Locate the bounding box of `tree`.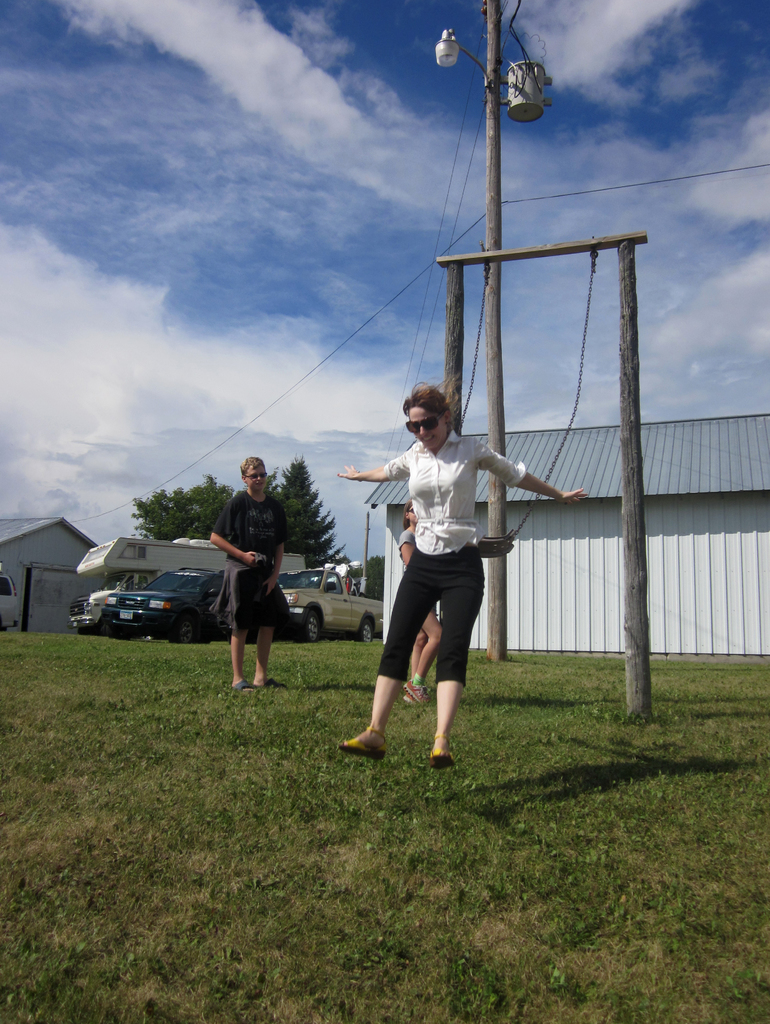
Bounding box: bbox=[355, 555, 384, 602].
